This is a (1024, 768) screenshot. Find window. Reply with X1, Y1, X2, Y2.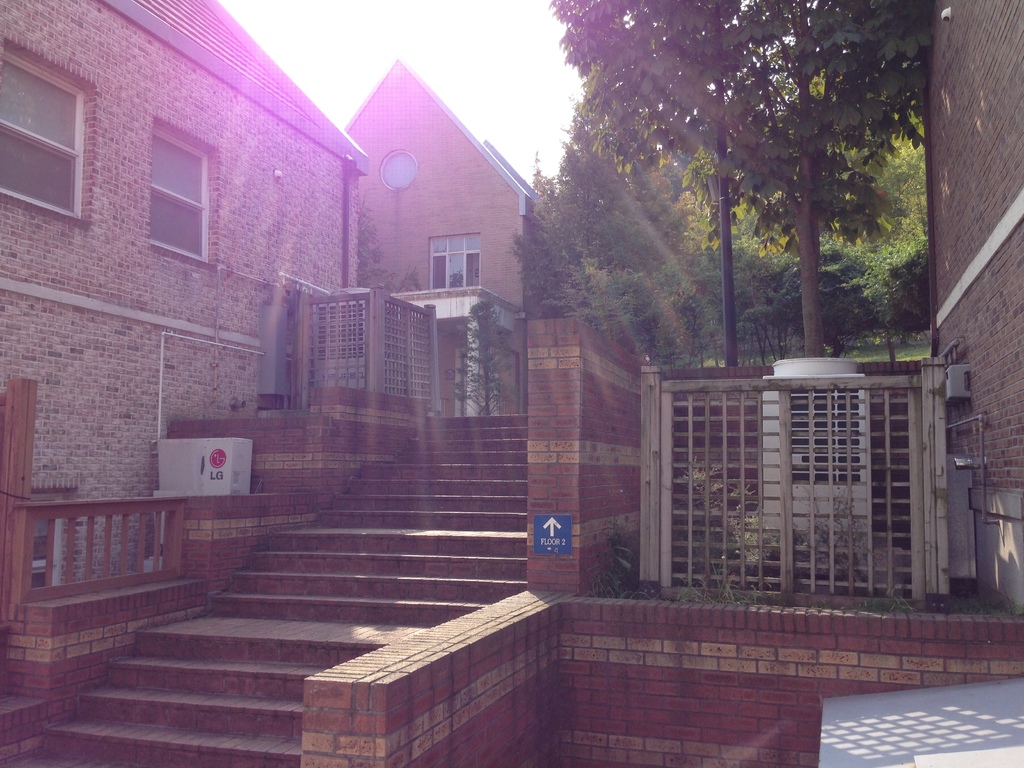
424, 238, 483, 298.
